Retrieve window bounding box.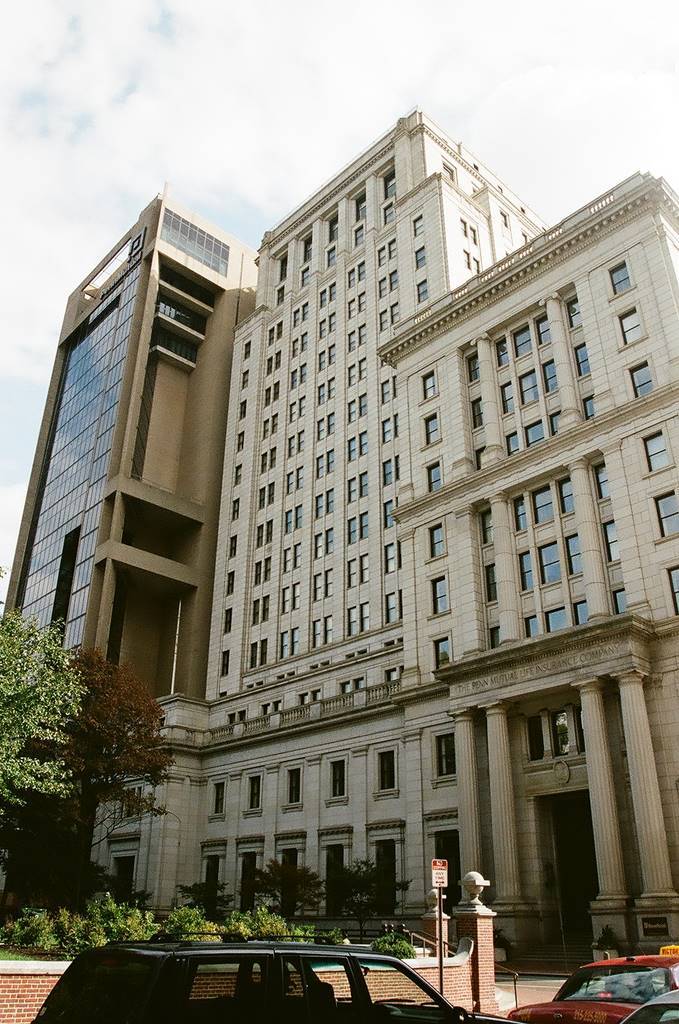
Bounding box: x1=367 y1=740 x2=401 y2=797.
